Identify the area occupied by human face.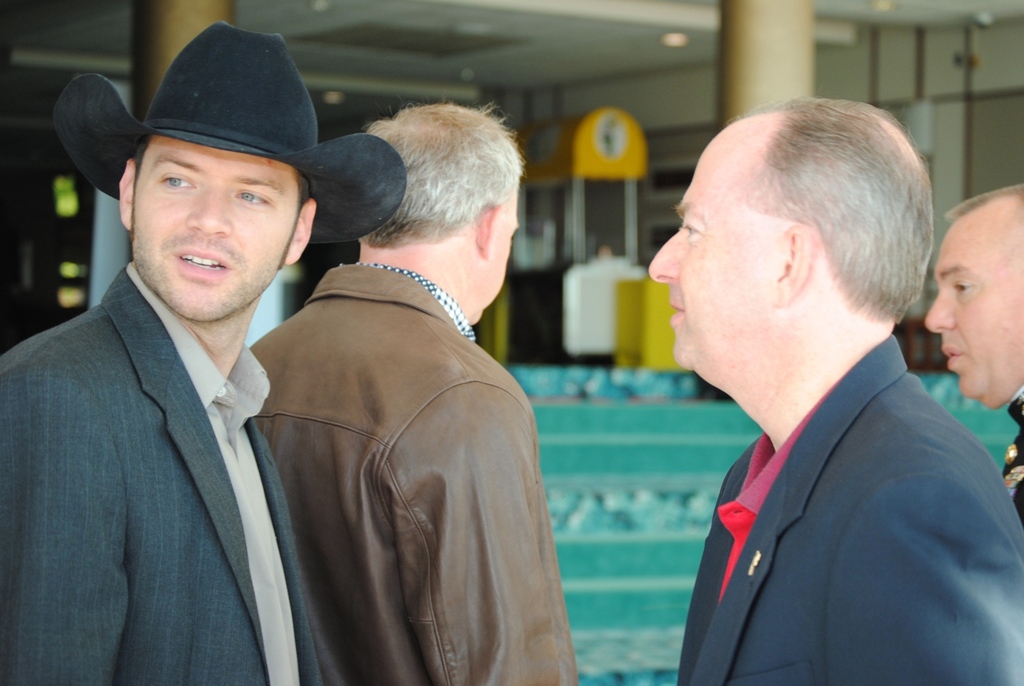
Area: (649,124,787,372).
